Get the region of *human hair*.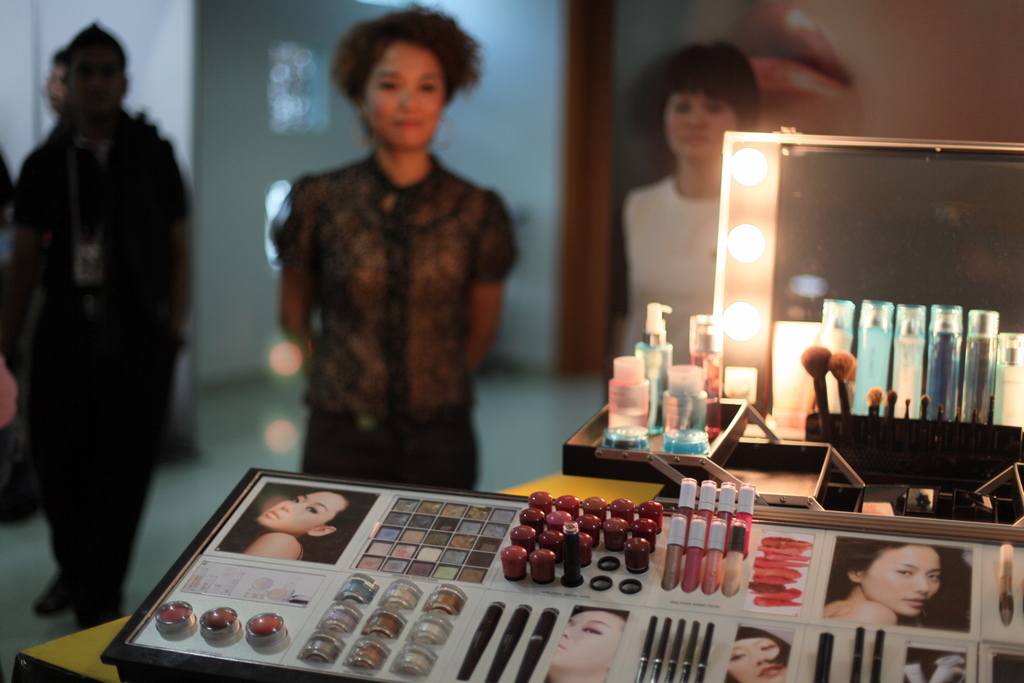
324:9:478:146.
